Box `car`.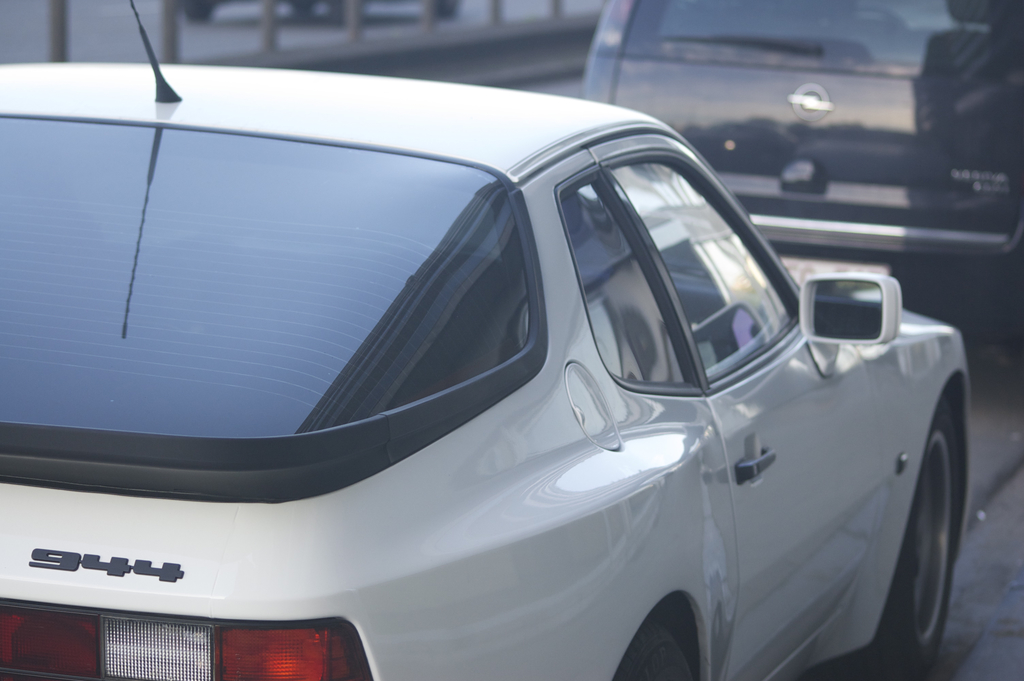
region(0, 69, 984, 673).
